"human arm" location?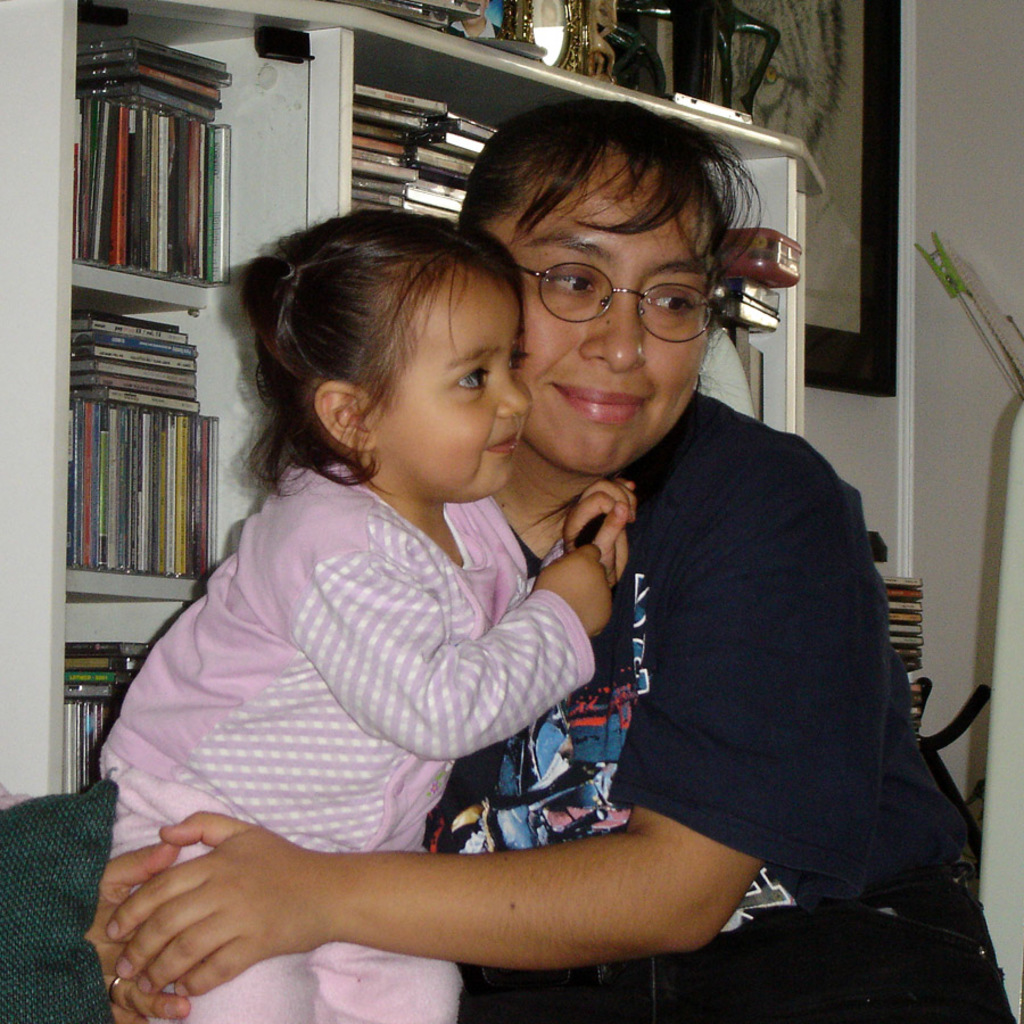
bbox(82, 842, 188, 1023)
